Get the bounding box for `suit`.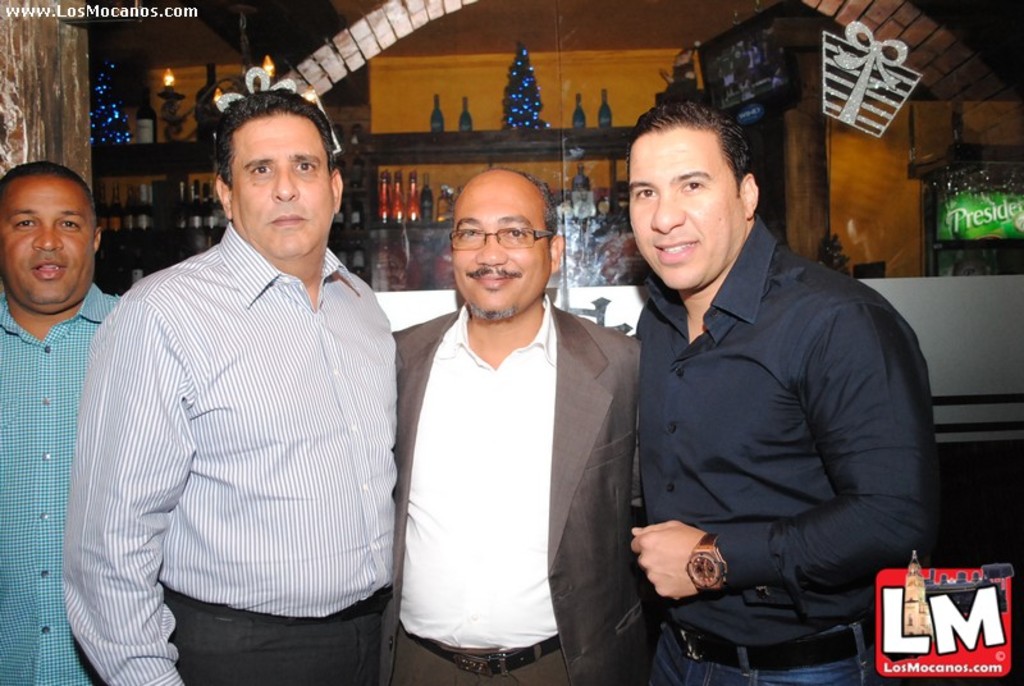
BBox(389, 303, 649, 685).
